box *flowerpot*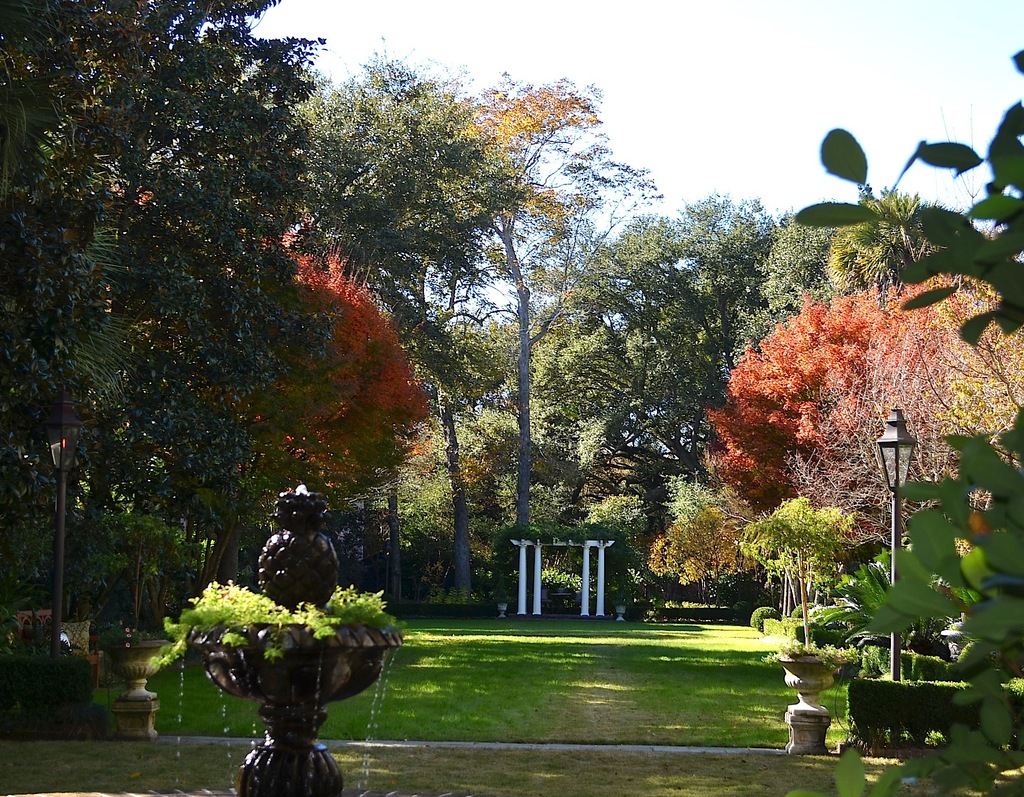
Rect(102, 637, 168, 734)
